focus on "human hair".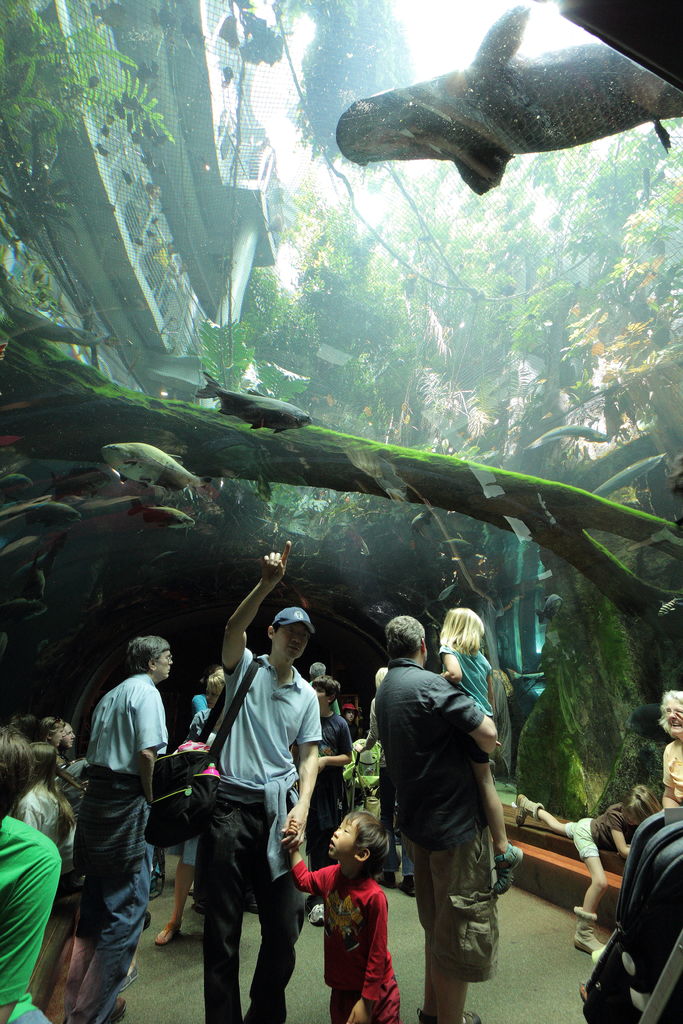
Focused at locate(126, 634, 173, 677).
